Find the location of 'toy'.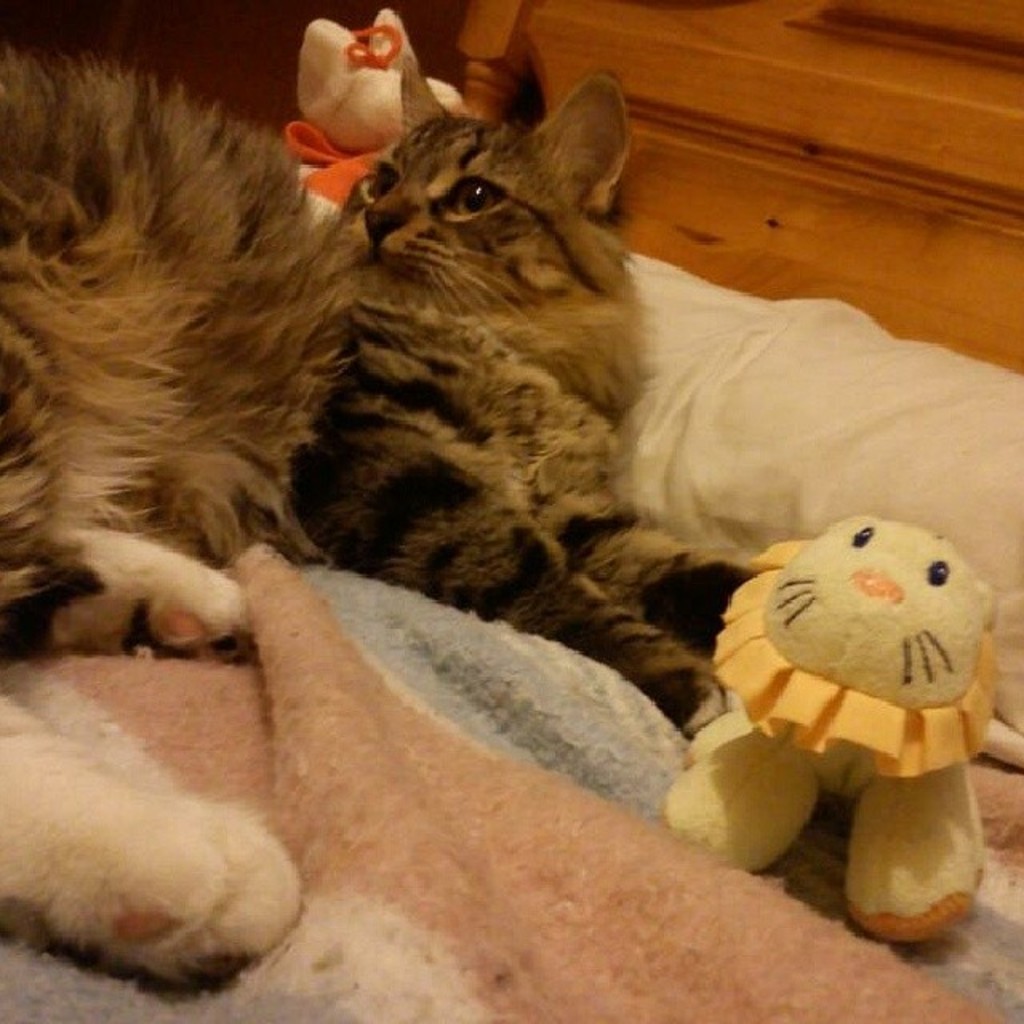
Location: {"left": 682, "top": 490, "right": 1023, "bottom": 955}.
